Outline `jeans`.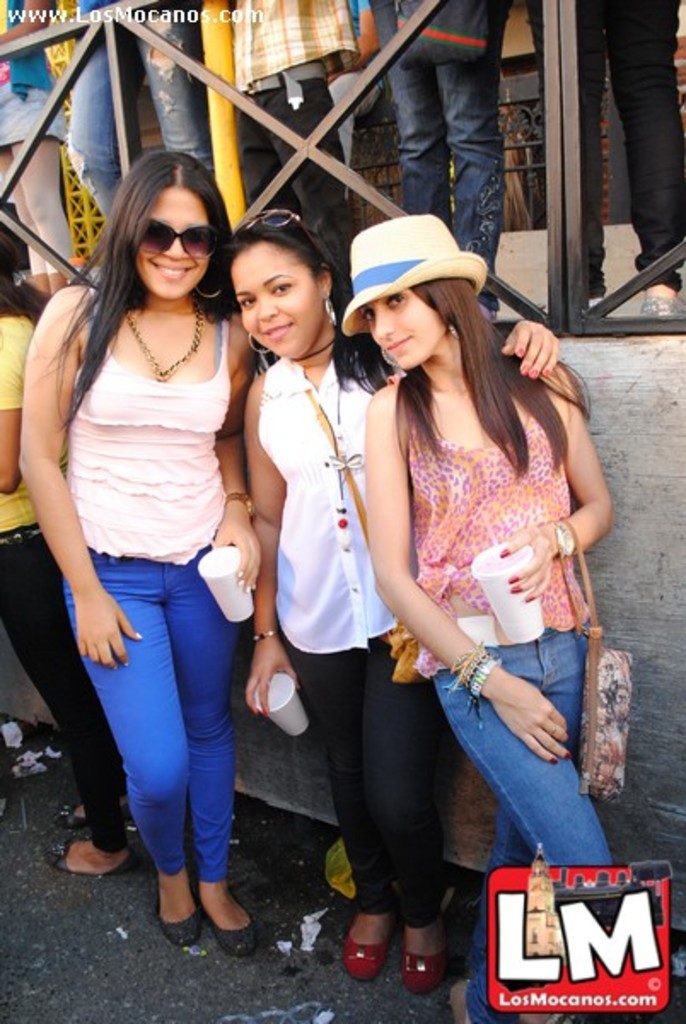
Outline: {"left": 427, "top": 623, "right": 645, "bottom": 1022}.
